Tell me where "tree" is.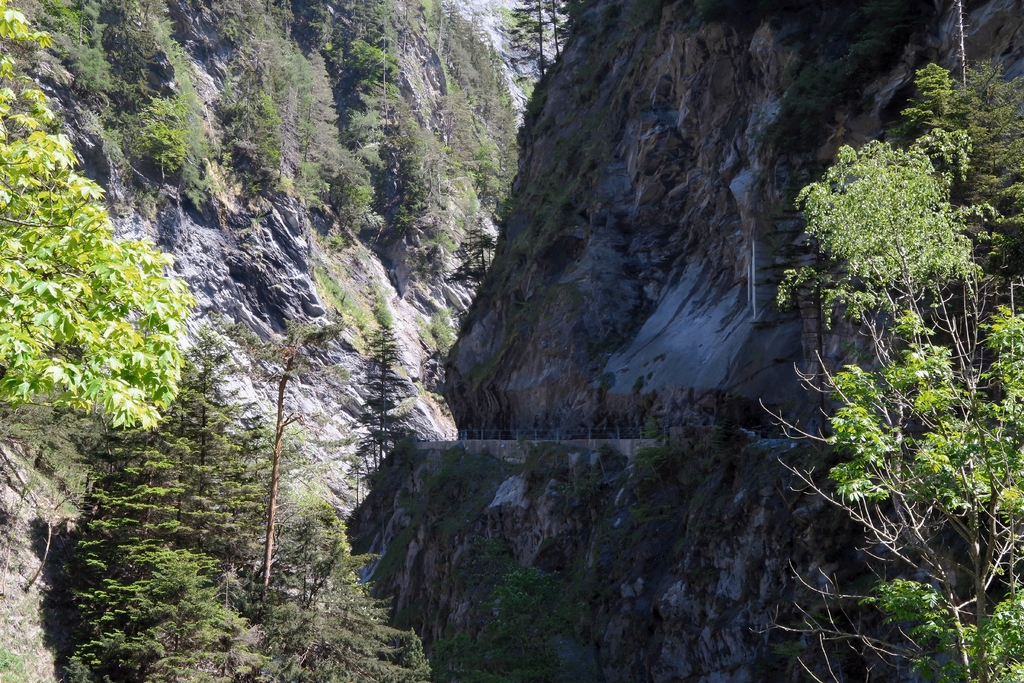
"tree" is at pyautogui.locateOnScreen(748, 52, 1023, 682).
